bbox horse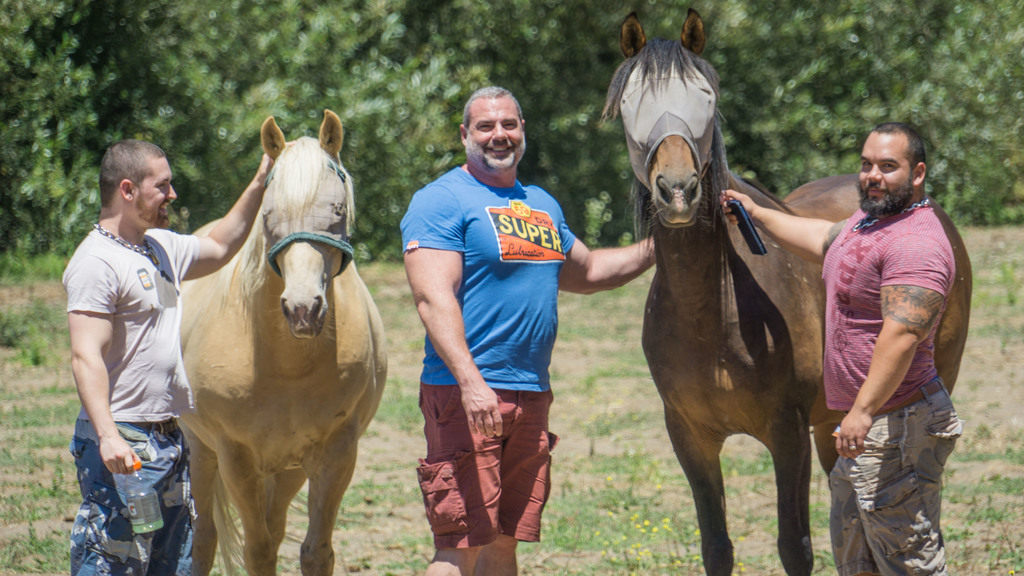
BBox(176, 109, 387, 575)
